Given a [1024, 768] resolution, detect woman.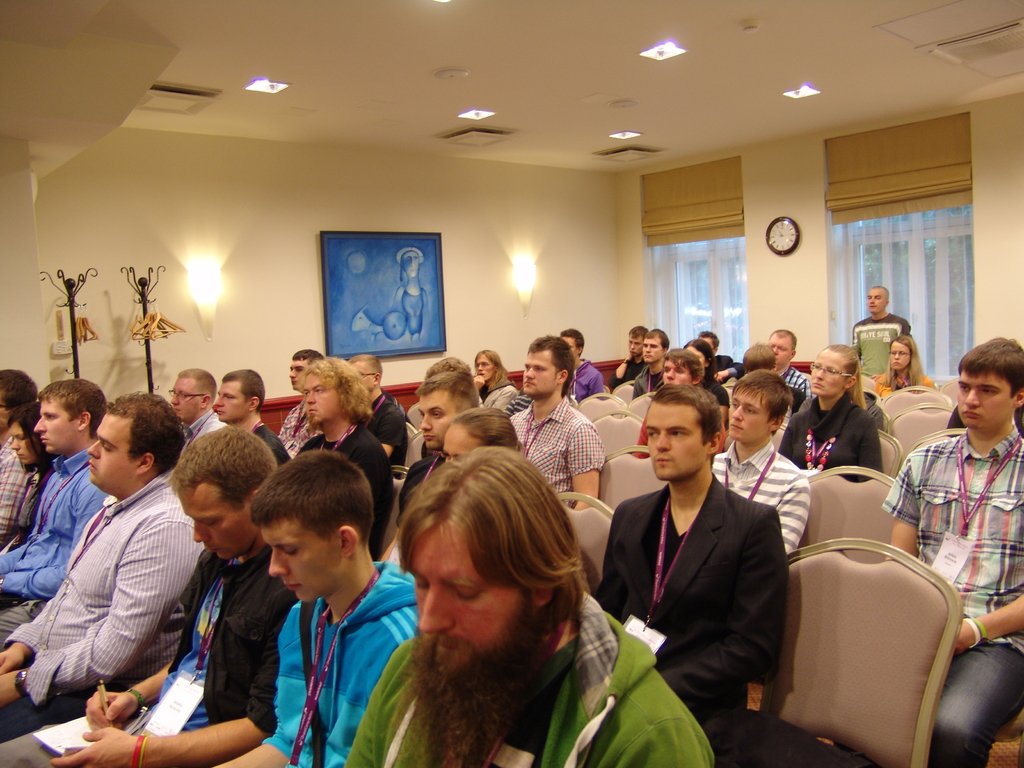
(left=0, top=403, right=61, bottom=556).
